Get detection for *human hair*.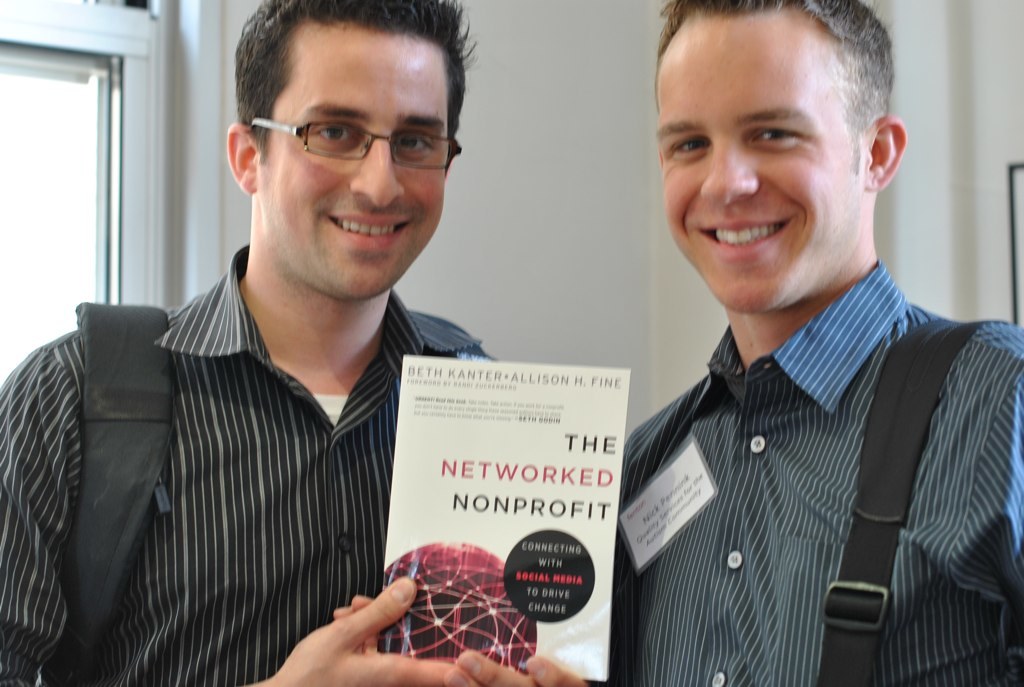
Detection: x1=652, y1=0, x2=897, y2=173.
